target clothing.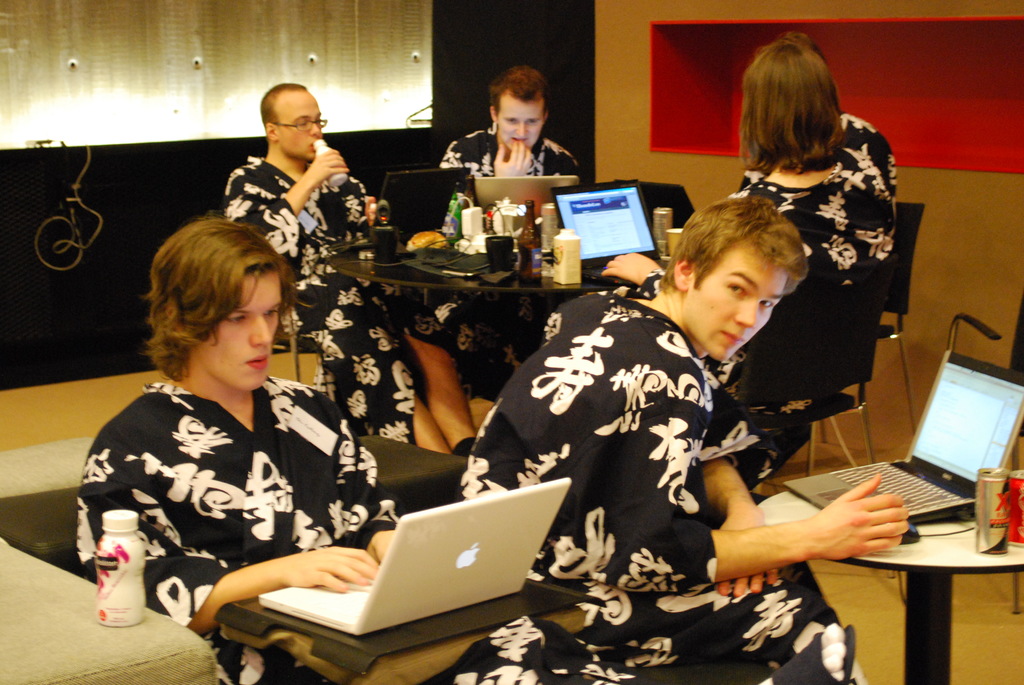
Target region: pyautogui.locateOnScreen(72, 349, 393, 643).
